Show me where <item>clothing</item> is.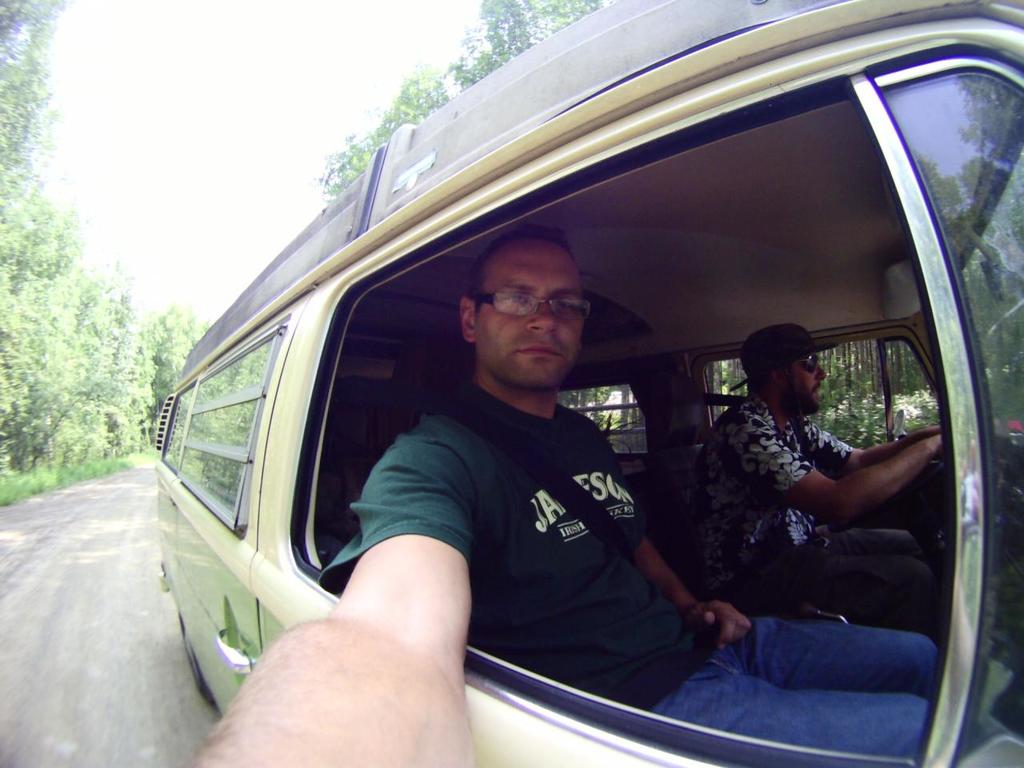
<item>clothing</item> is at locate(314, 379, 719, 710).
